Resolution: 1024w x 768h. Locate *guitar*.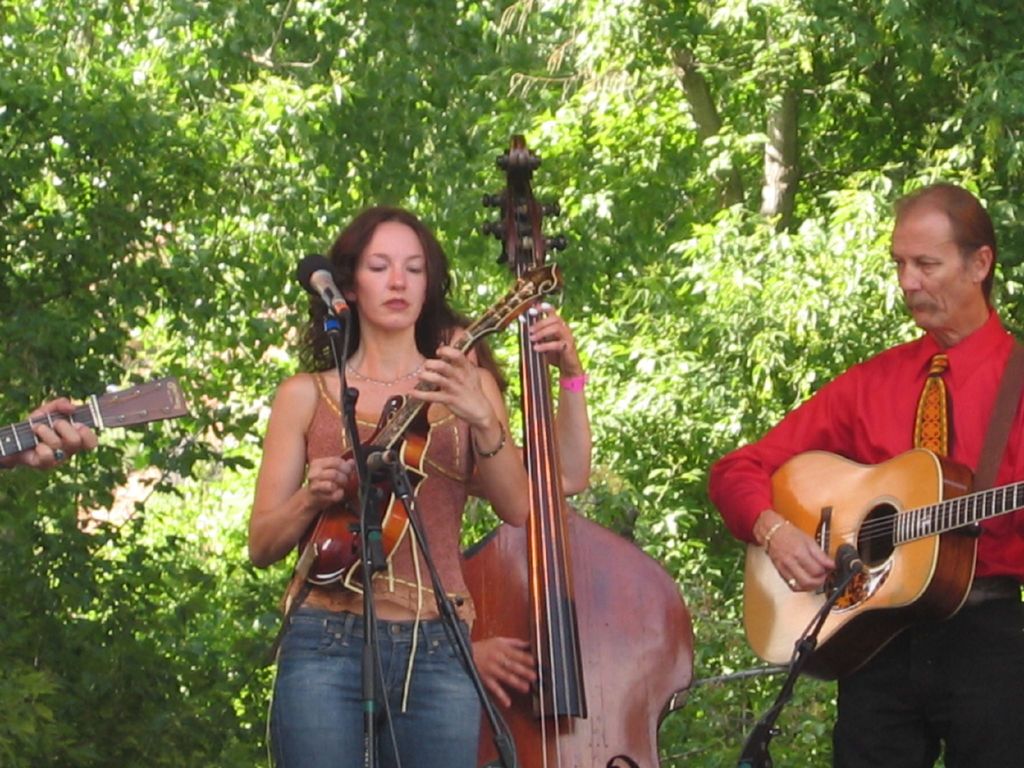
region(742, 449, 1023, 678).
